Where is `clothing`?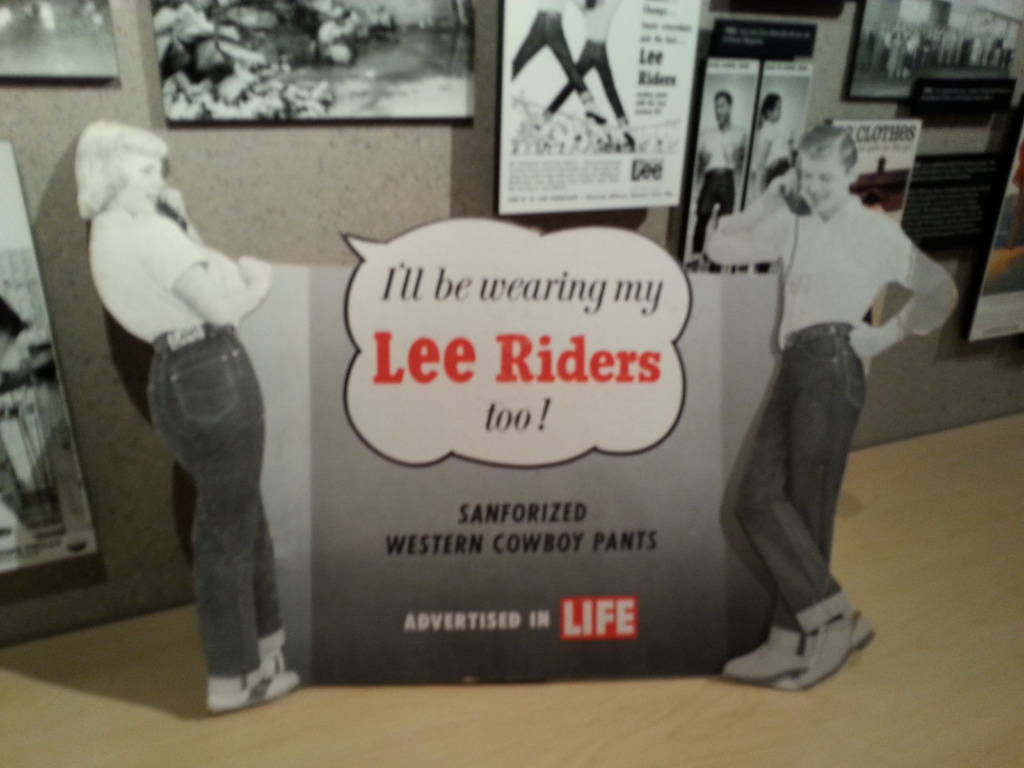
locate(545, 0, 632, 125).
